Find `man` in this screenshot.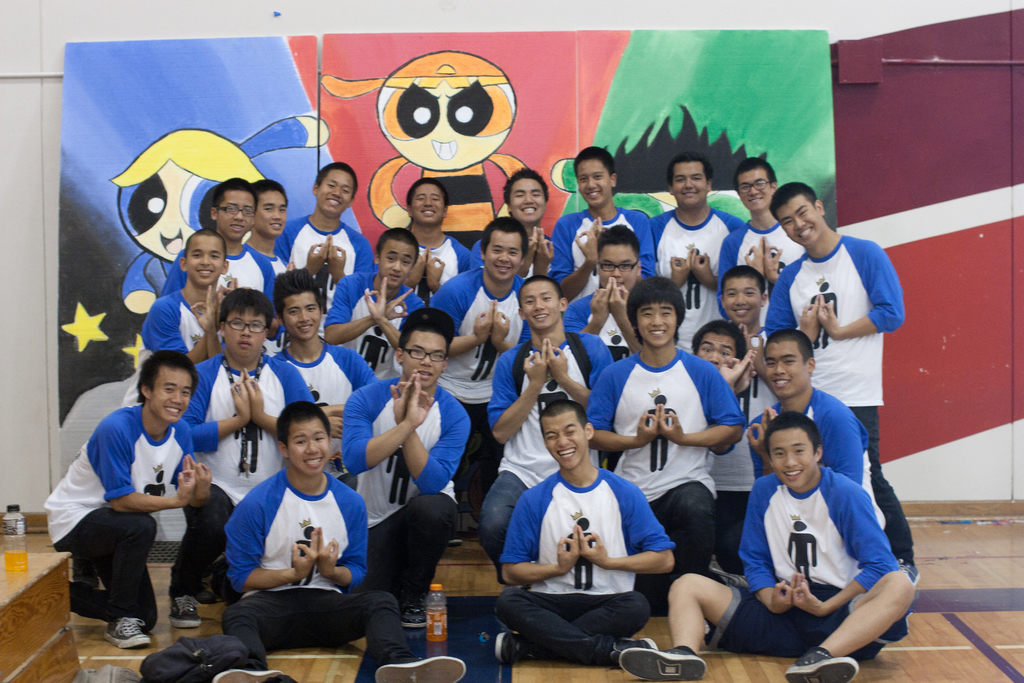
The bounding box for `man` is box=[490, 400, 657, 667].
